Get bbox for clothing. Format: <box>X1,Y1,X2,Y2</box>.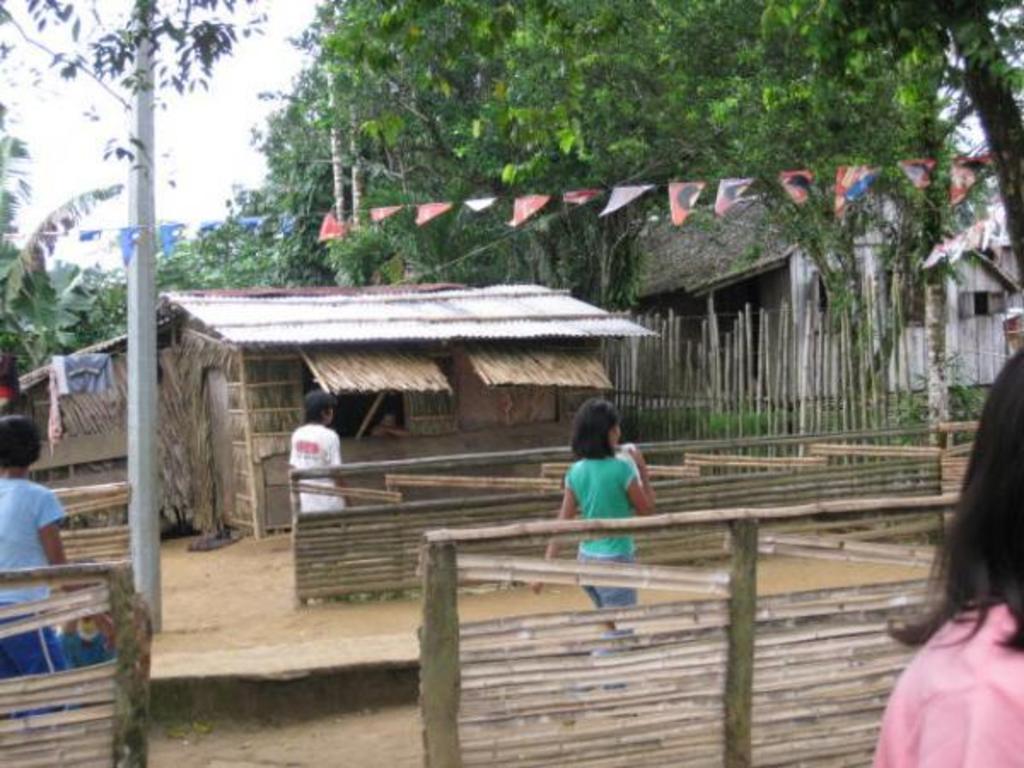
<box>283,422,348,524</box>.
